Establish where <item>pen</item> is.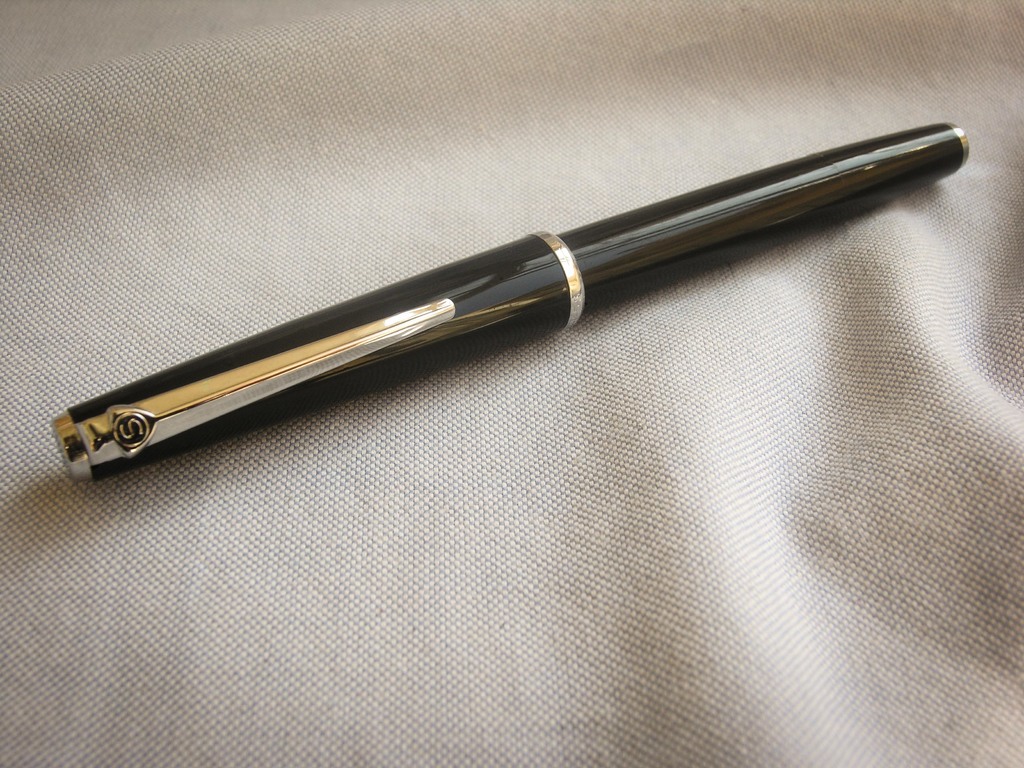
Established at crop(51, 118, 970, 485).
